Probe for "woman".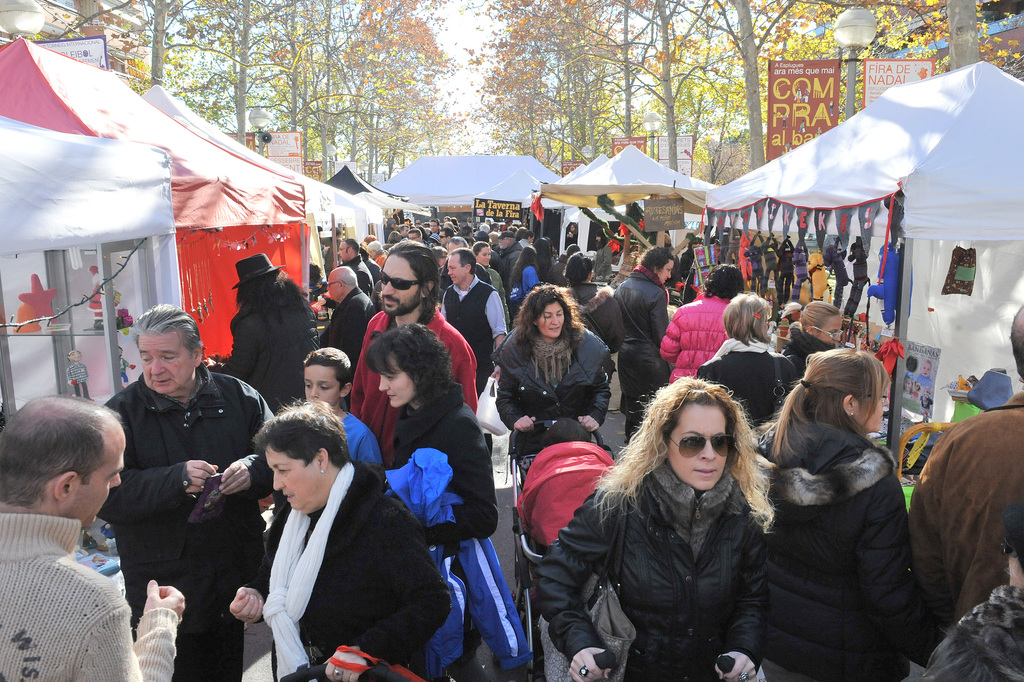
Probe result: [561,359,809,677].
